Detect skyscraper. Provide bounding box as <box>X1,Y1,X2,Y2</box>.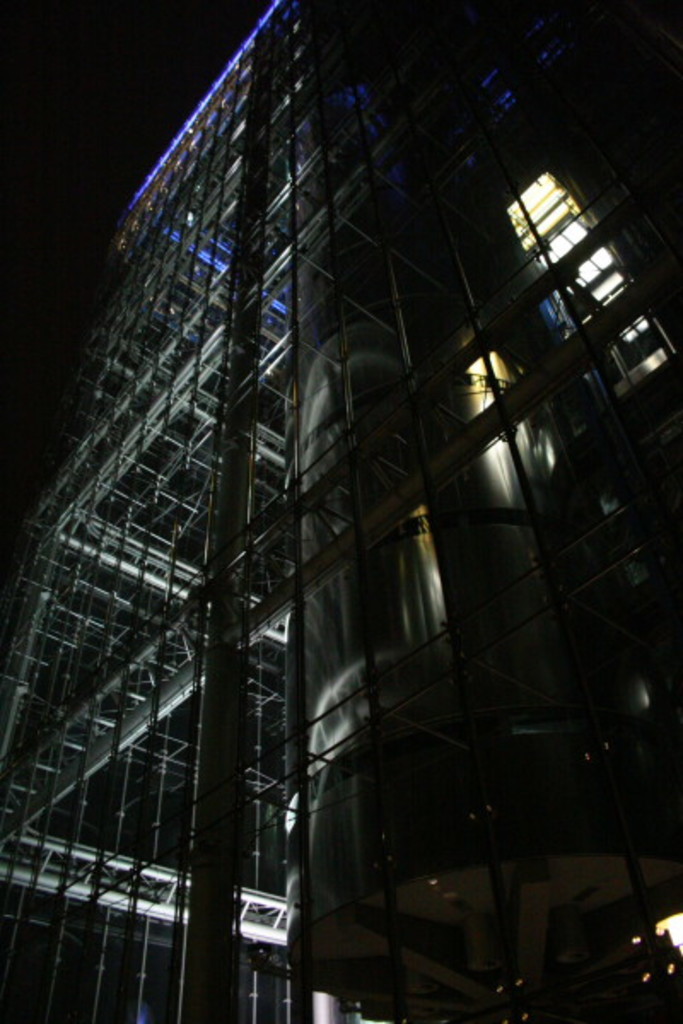
<box>5,0,674,1023</box>.
